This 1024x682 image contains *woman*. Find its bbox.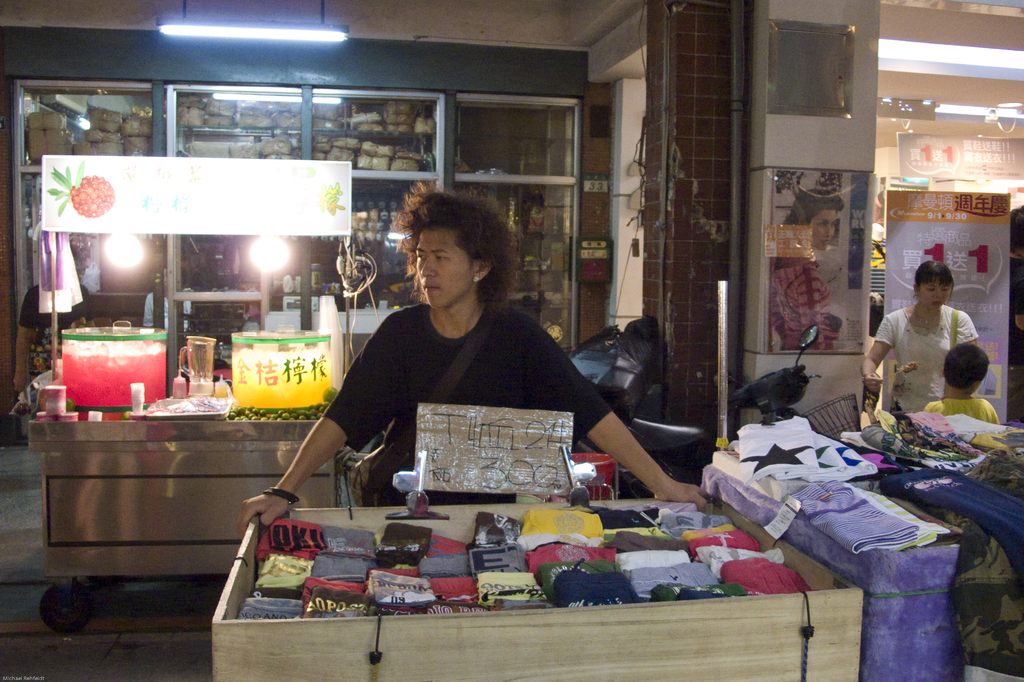
<bbox>234, 183, 704, 548</bbox>.
